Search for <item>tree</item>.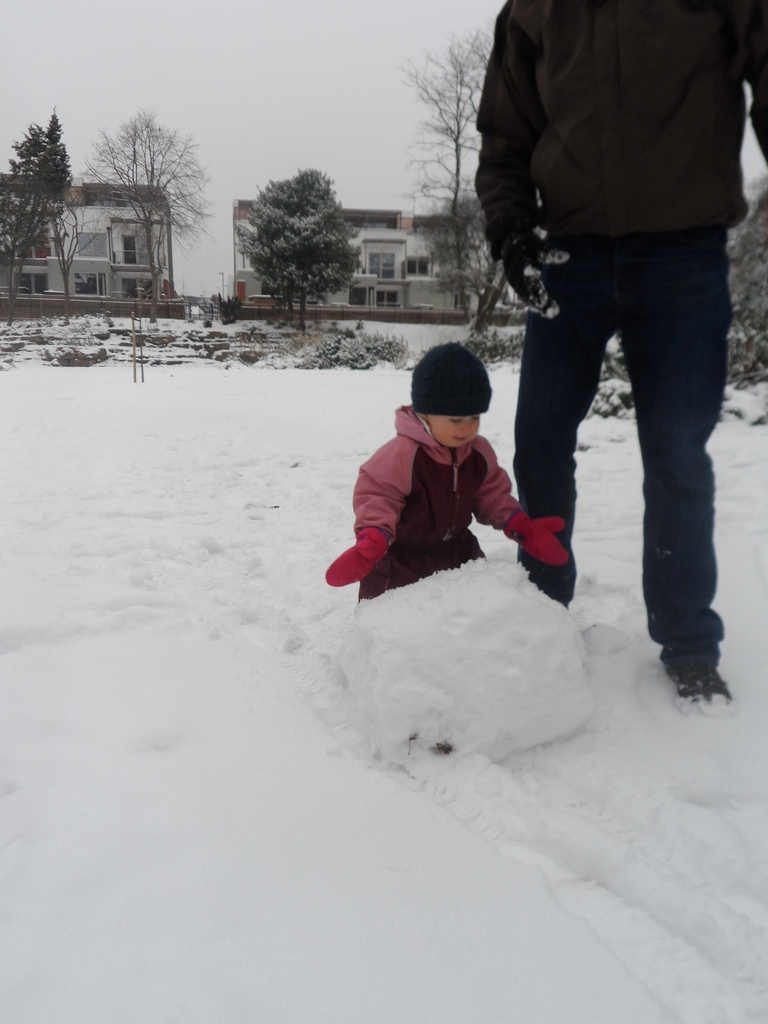
Found at (456, 200, 515, 335).
